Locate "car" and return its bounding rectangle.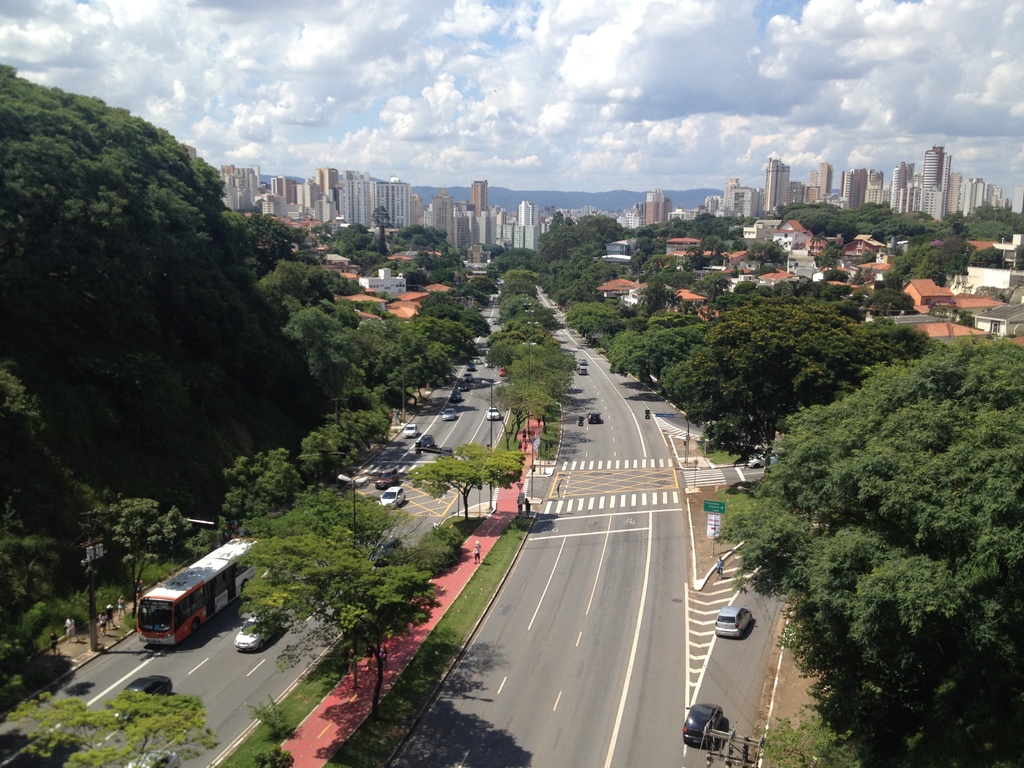
bbox=[375, 468, 399, 489].
